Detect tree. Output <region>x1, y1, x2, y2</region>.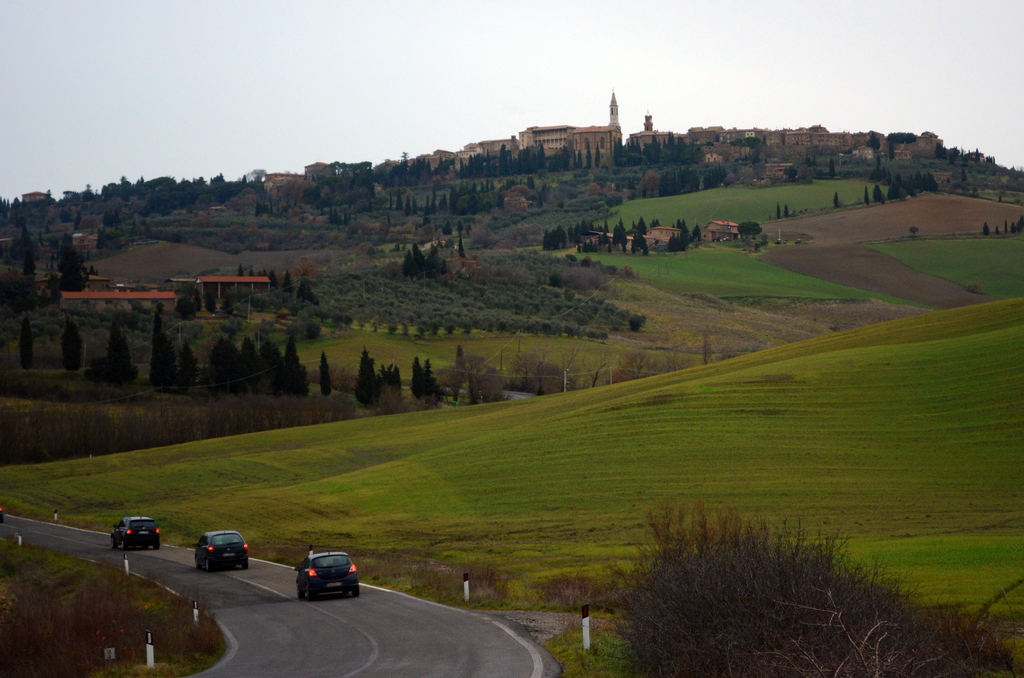
<region>885, 127, 918, 141</region>.
